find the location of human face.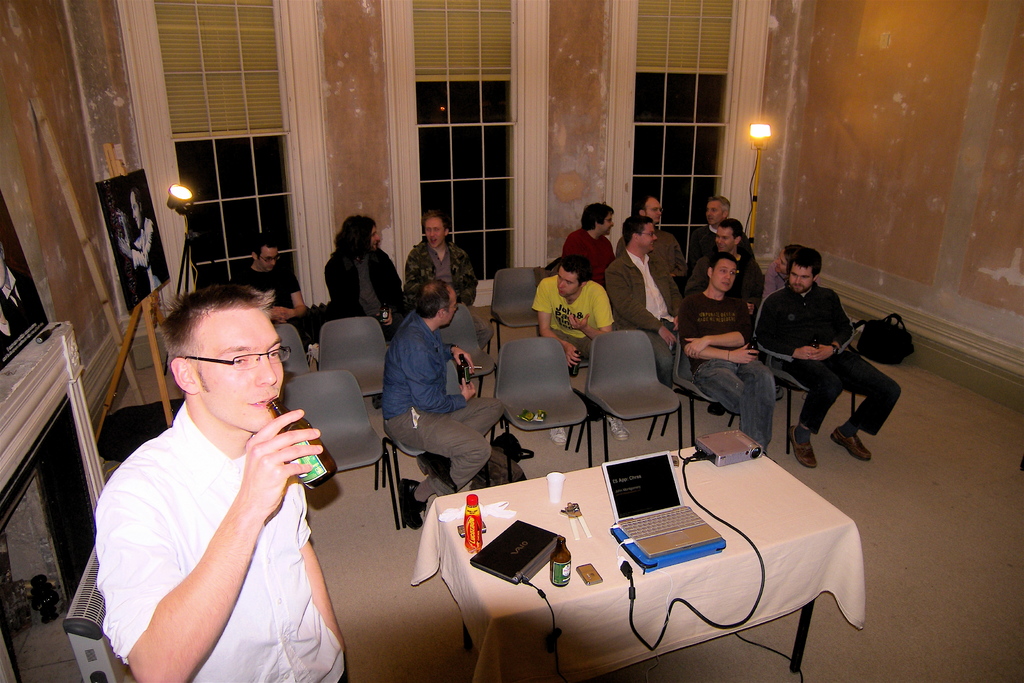
Location: <box>595,208,614,236</box>.
